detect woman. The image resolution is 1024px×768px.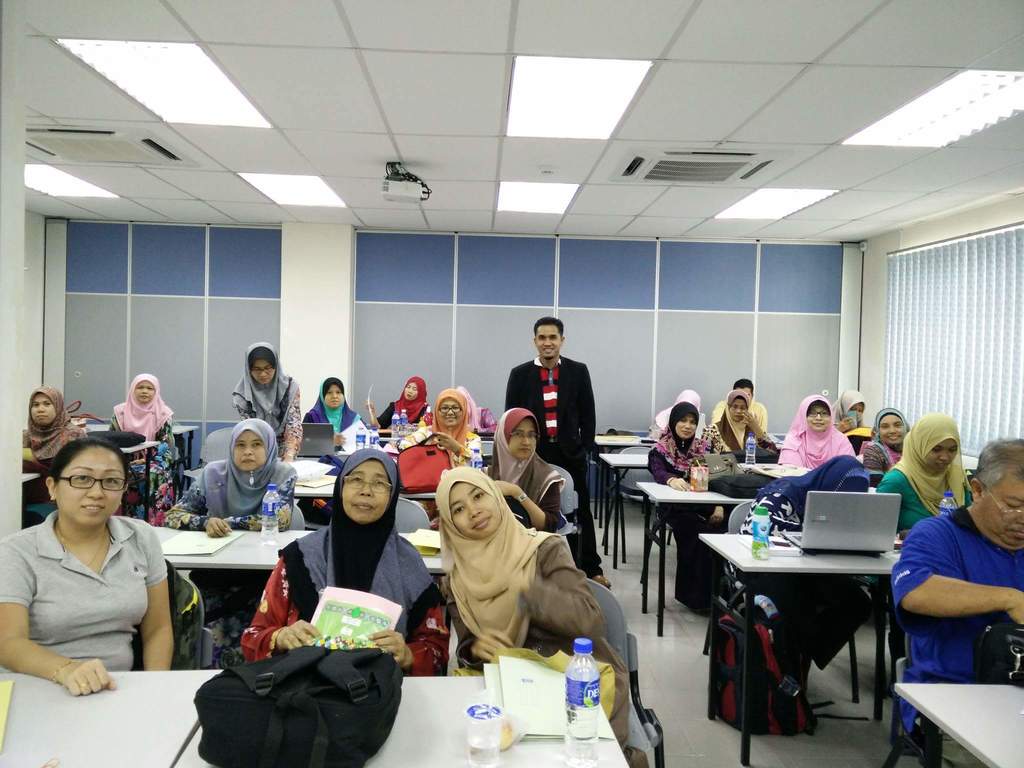
744 454 877 693.
